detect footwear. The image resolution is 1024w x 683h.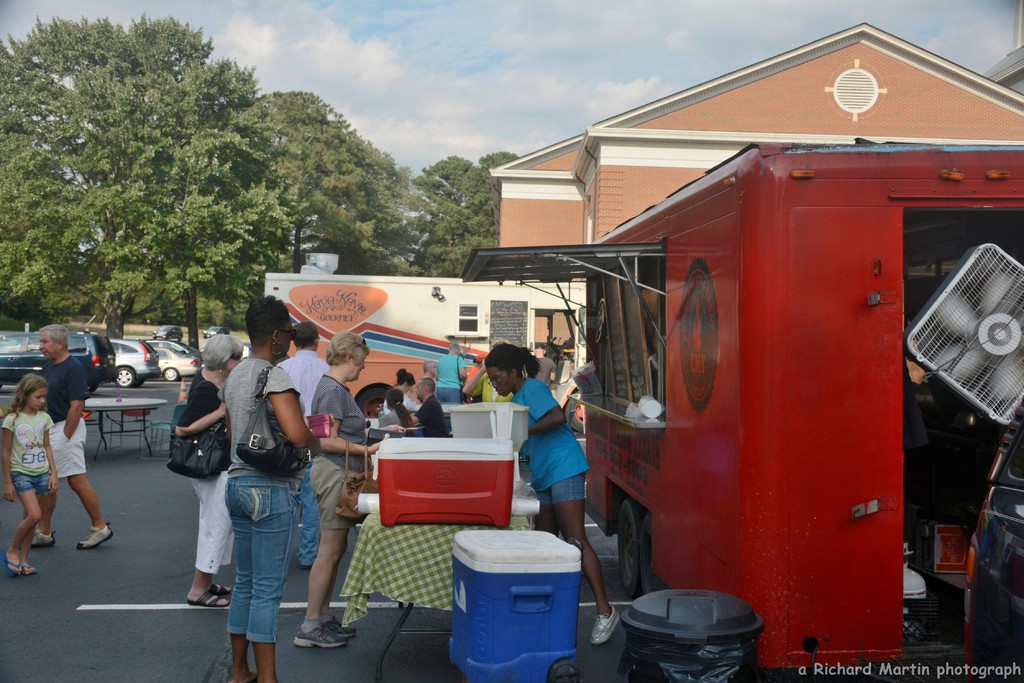
(x1=311, y1=611, x2=365, y2=643).
